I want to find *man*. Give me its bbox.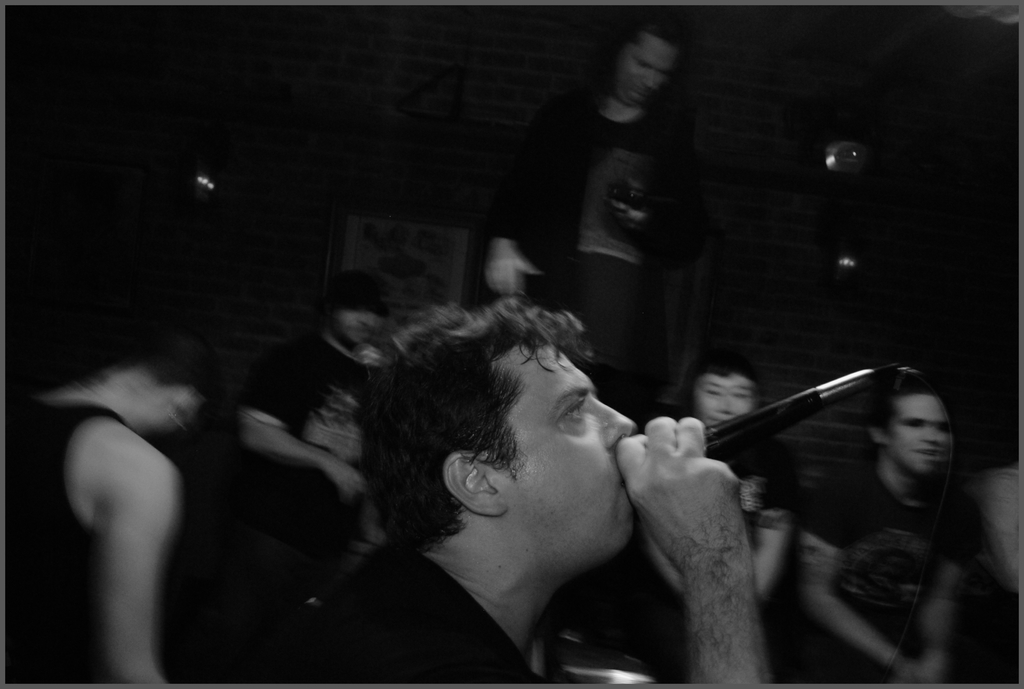
x1=244 y1=309 x2=785 y2=688.
